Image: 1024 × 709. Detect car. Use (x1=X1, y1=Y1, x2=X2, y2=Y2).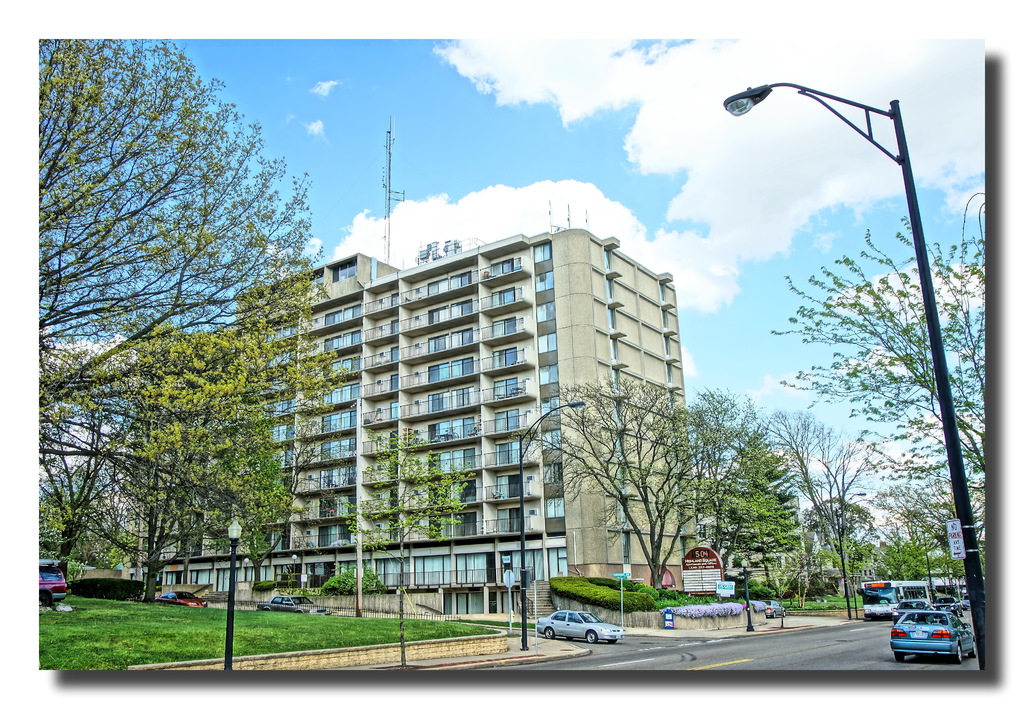
(x1=892, y1=606, x2=979, y2=661).
